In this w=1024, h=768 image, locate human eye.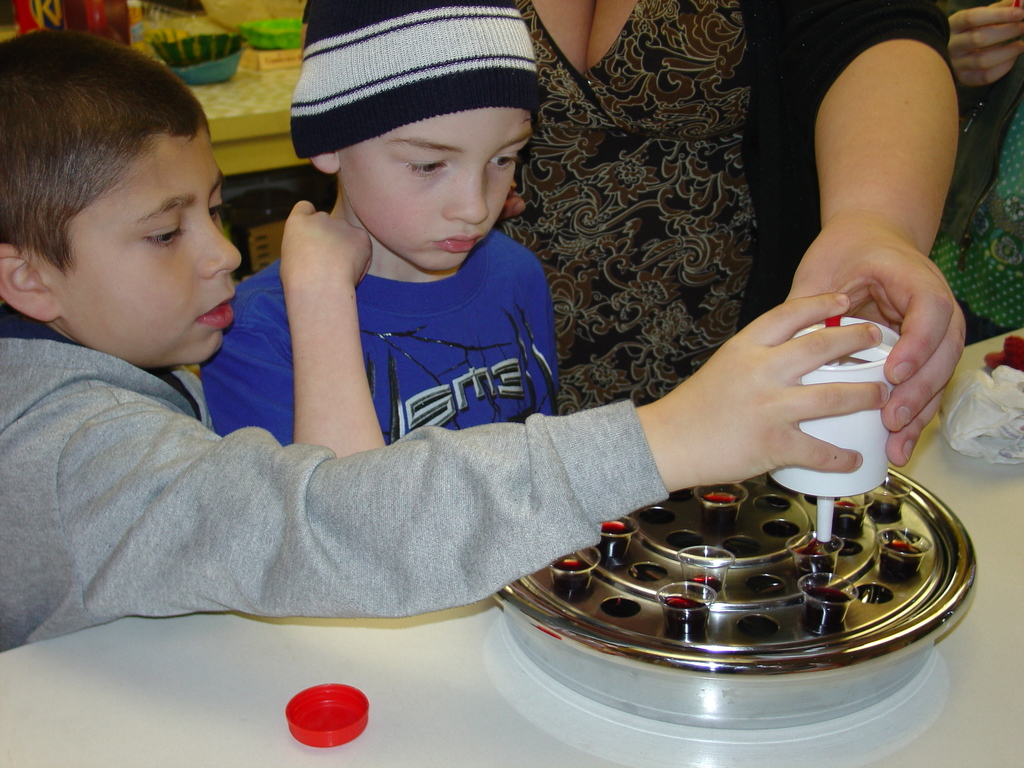
Bounding box: Rect(145, 221, 186, 247).
